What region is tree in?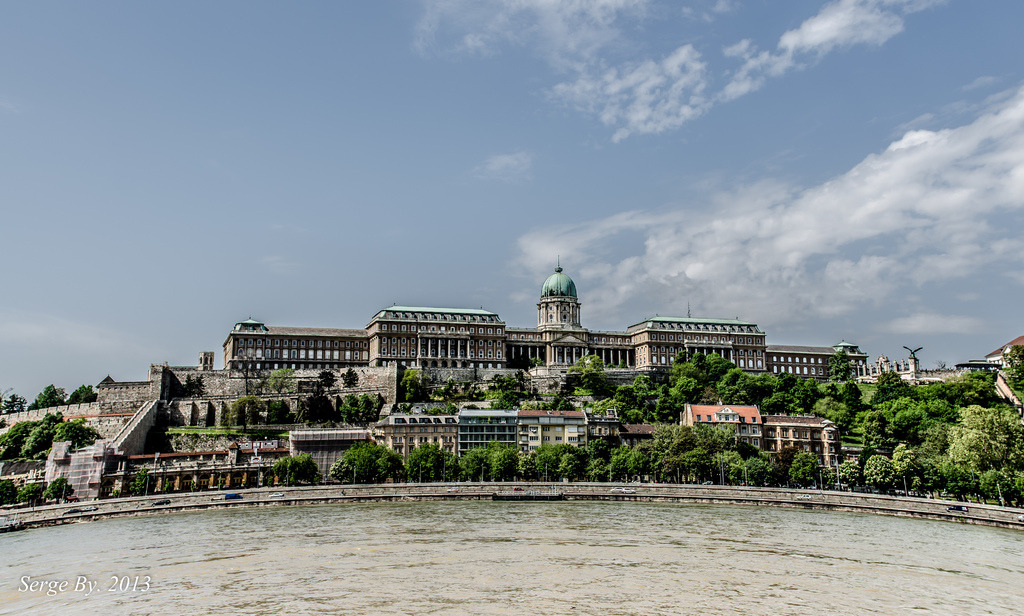
{"x1": 24, "y1": 380, "x2": 63, "y2": 409}.
